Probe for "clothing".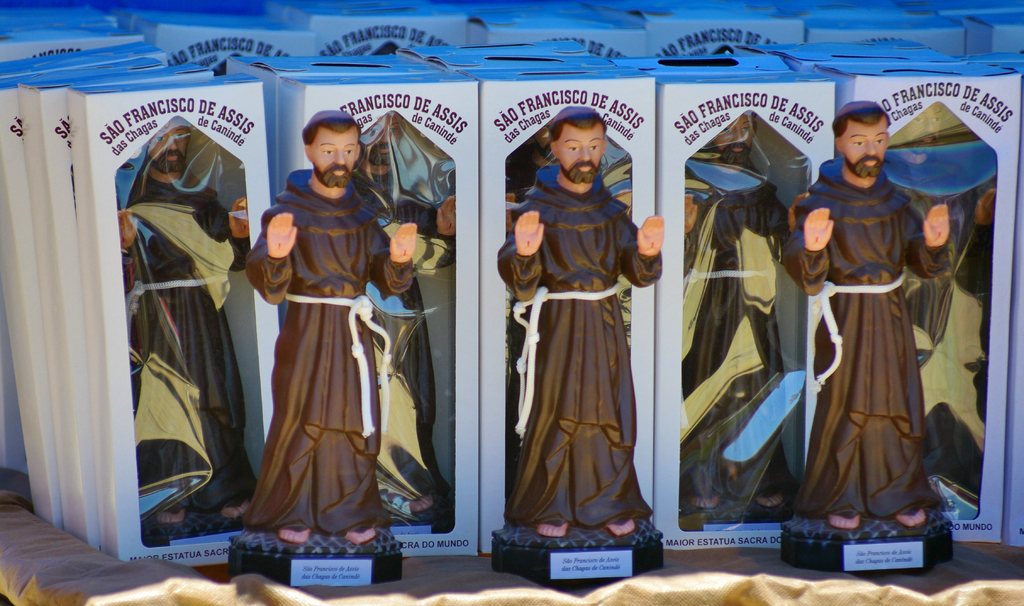
Probe result: box=[379, 184, 463, 502].
